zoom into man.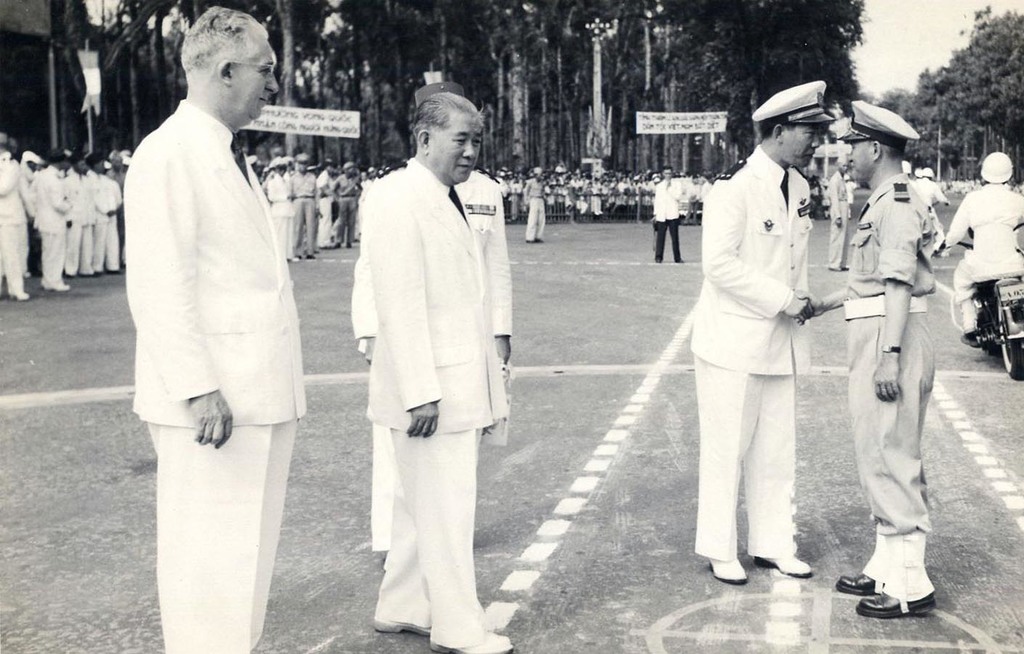
Zoom target: box(903, 161, 919, 196).
